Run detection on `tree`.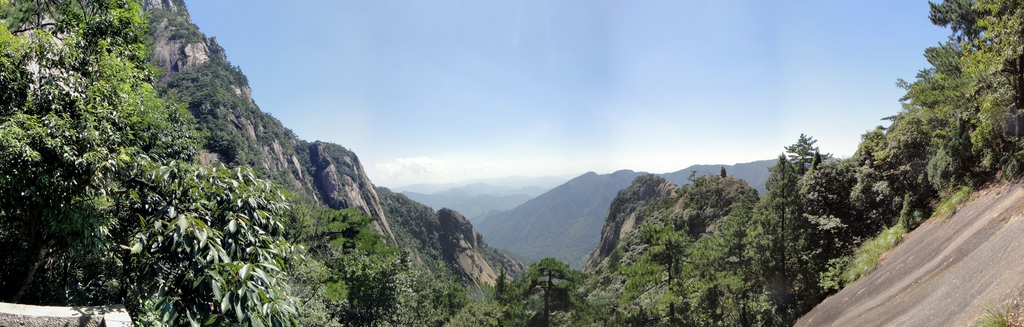
Result: [left=505, top=260, right=601, bottom=326].
